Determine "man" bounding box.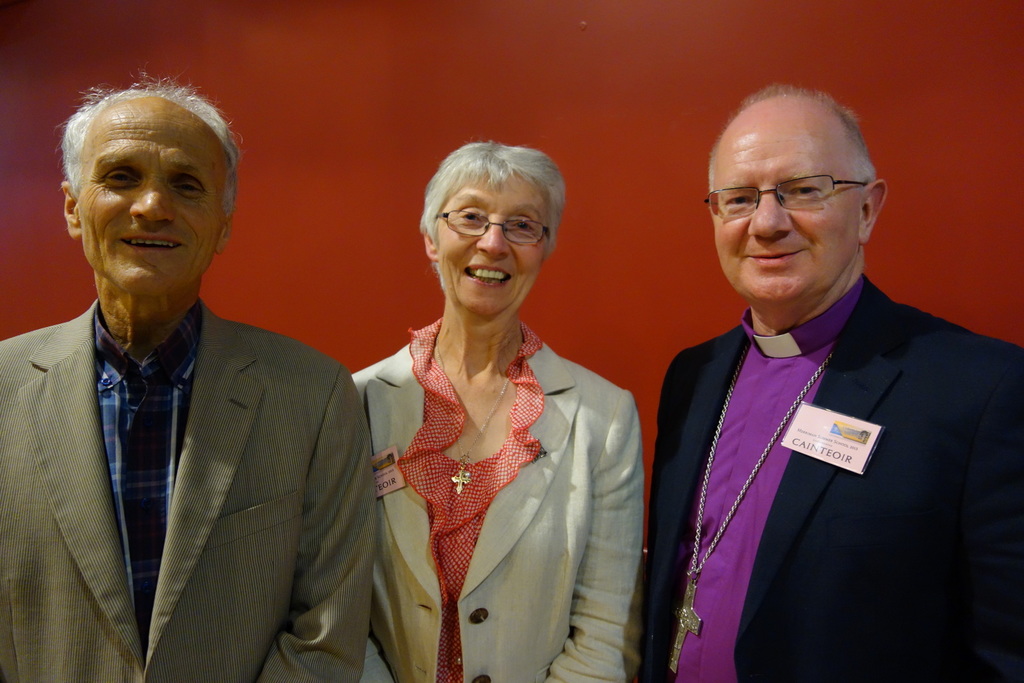
Determined: locate(627, 83, 1023, 680).
